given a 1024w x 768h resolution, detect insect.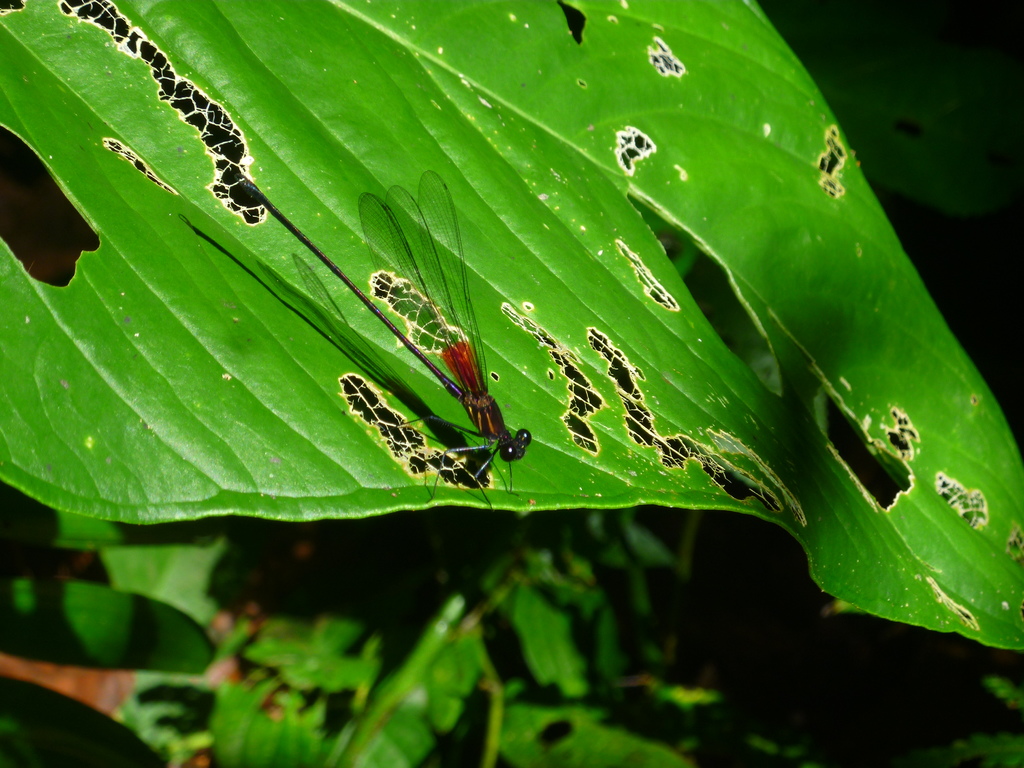
select_region(239, 172, 532, 501).
